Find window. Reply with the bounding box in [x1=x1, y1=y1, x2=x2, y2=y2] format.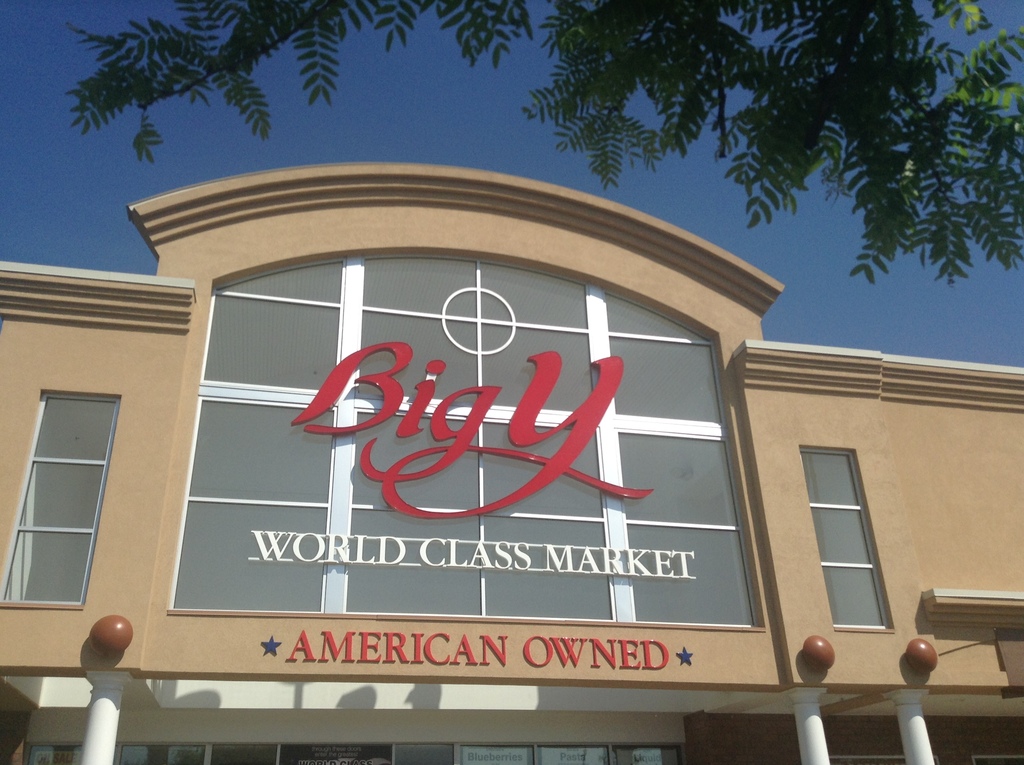
[x1=21, y1=389, x2=117, y2=612].
